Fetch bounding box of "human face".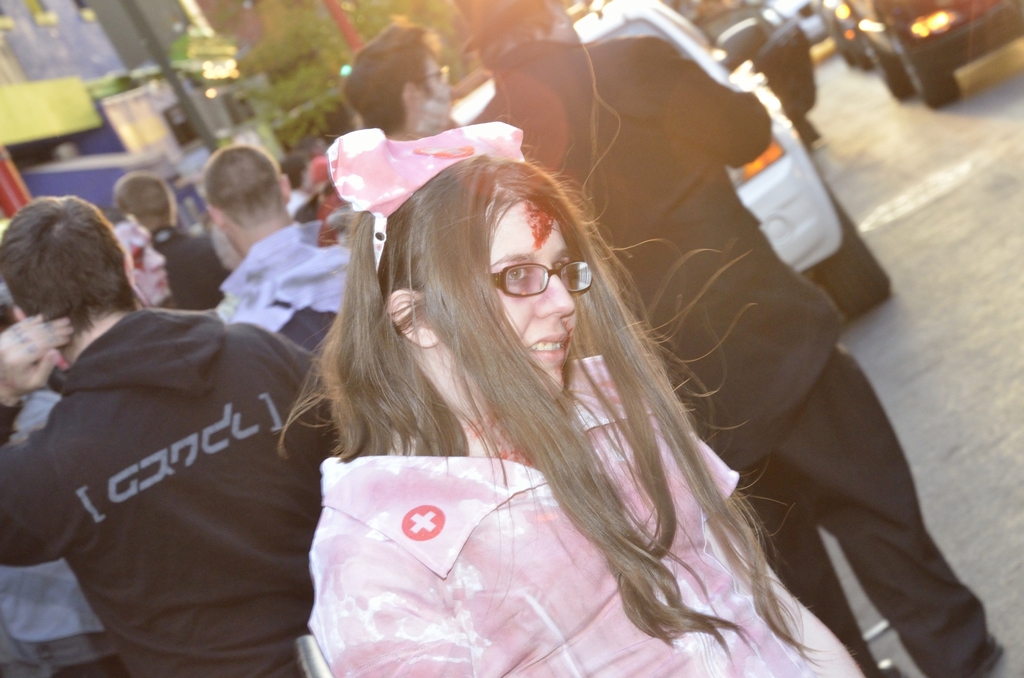
Bbox: {"x1": 129, "y1": 212, "x2": 168, "y2": 298}.
